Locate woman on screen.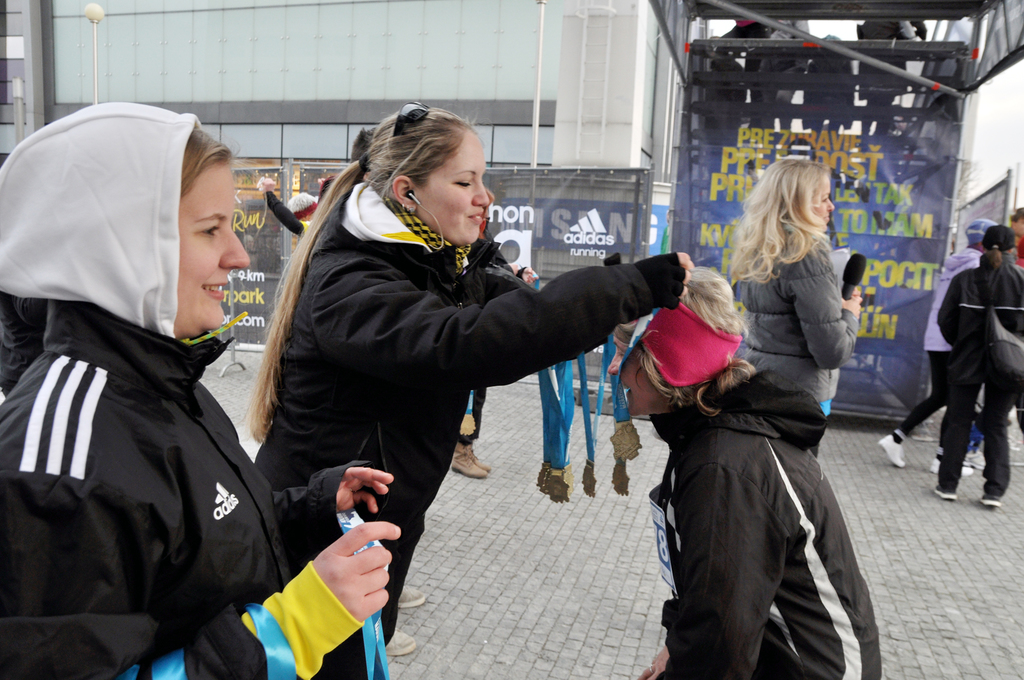
On screen at [left=726, top=153, right=862, bottom=480].
